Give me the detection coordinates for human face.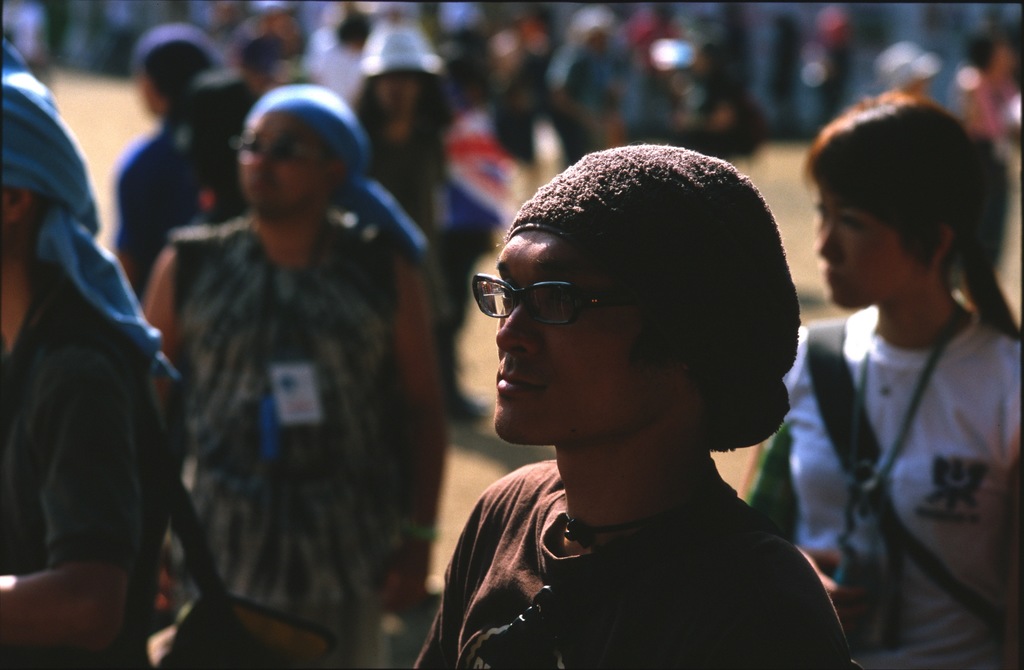
box(493, 237, 664, 446).
